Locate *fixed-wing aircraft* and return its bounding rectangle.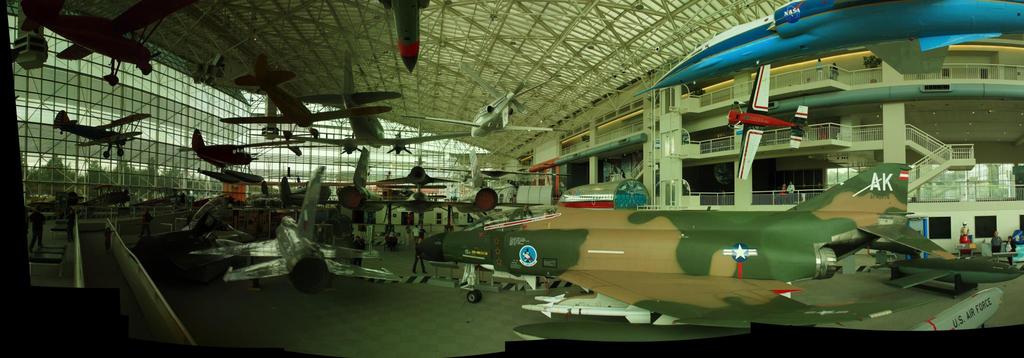
[415,158,1023,342].
